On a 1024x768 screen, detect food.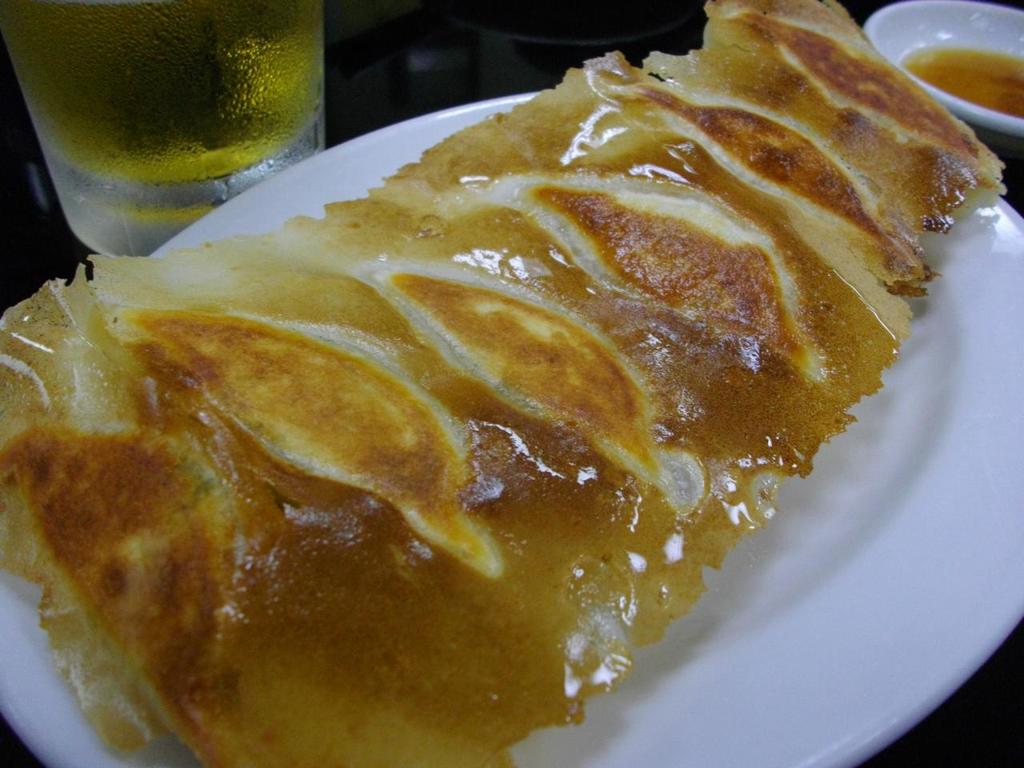
x1=56 y1=37 x2=969 y2=741.
